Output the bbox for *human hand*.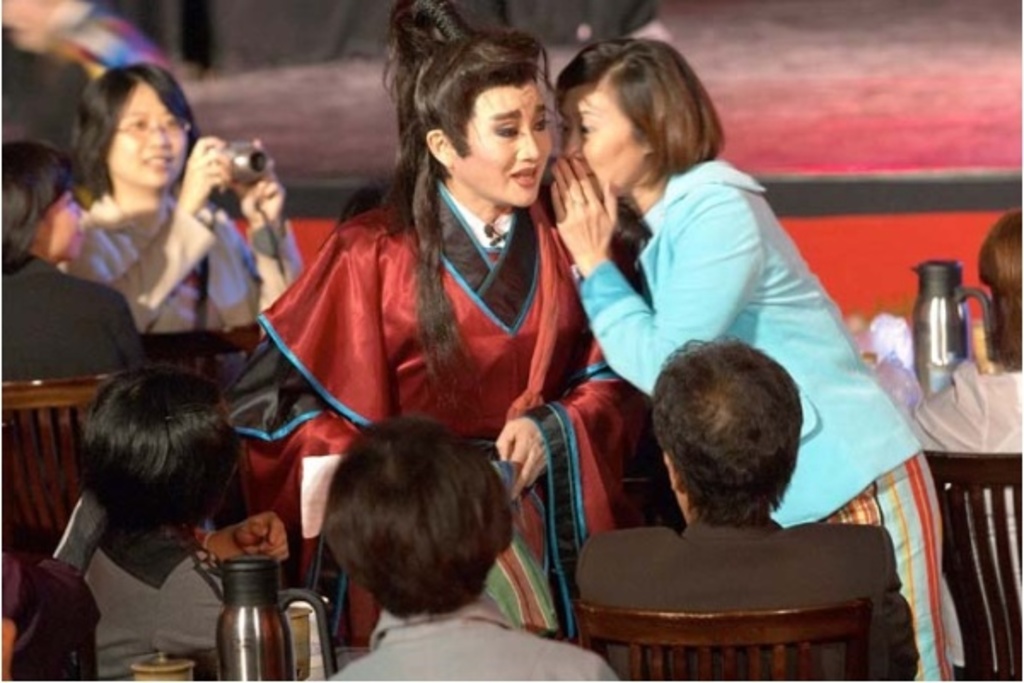
[236,135,290,229].
